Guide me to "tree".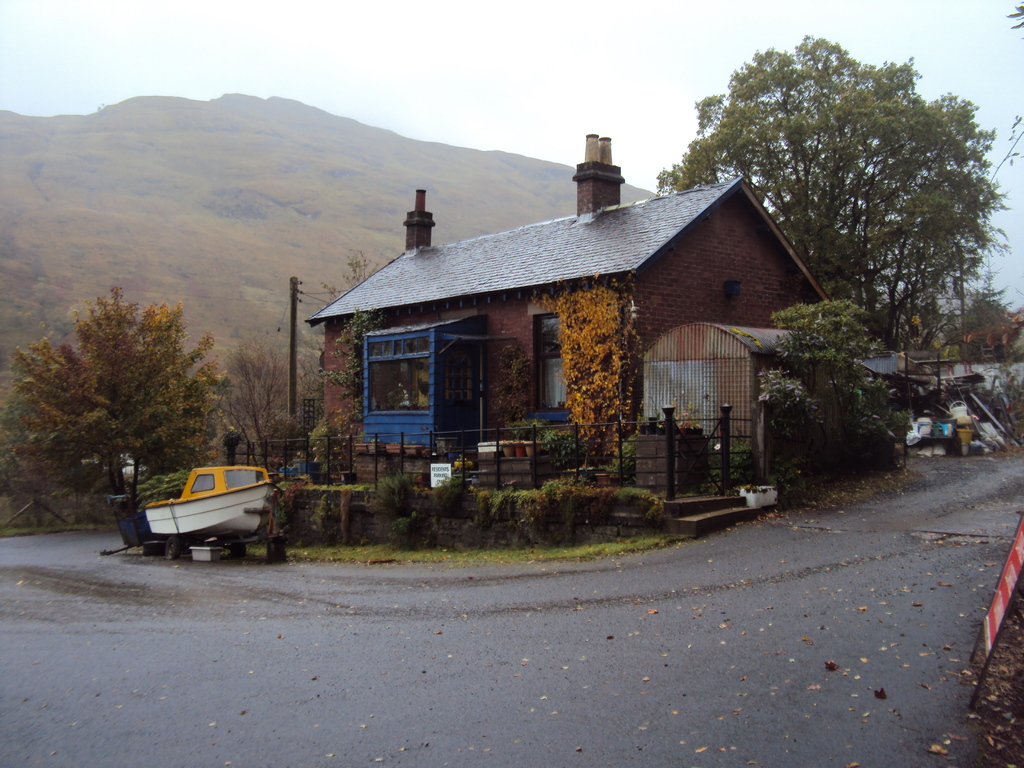
Guidance: left=333, top=249, right=380, bottom=295.
